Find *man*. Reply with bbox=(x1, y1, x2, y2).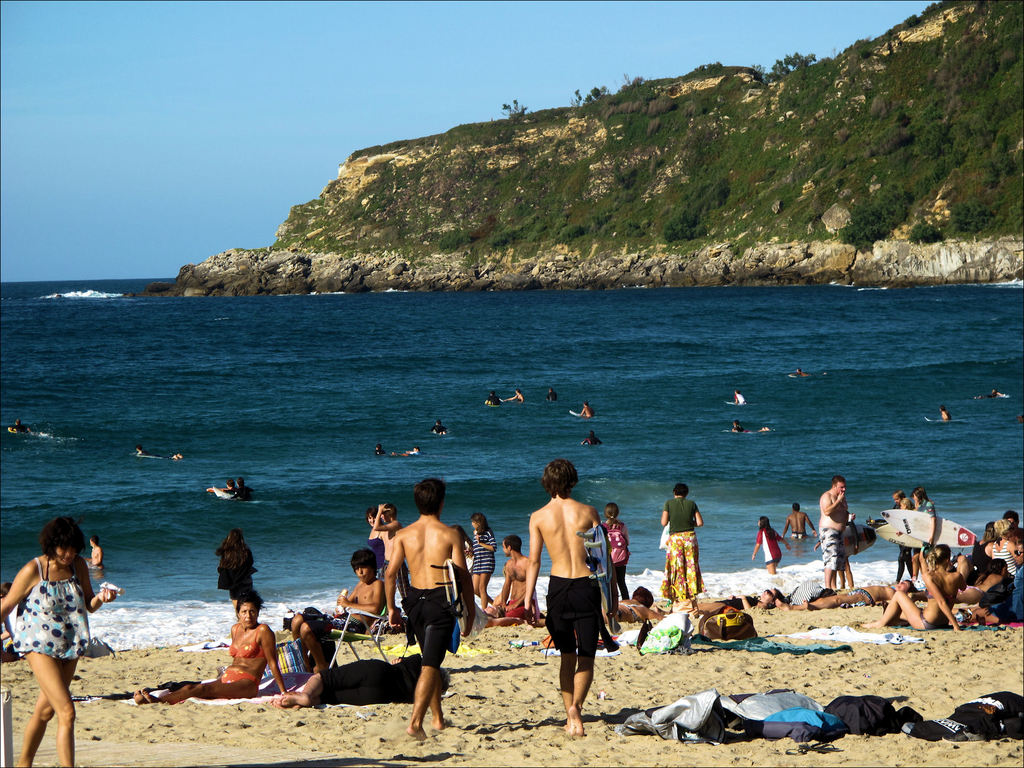
bbox=(380, 495, 476, 744).
